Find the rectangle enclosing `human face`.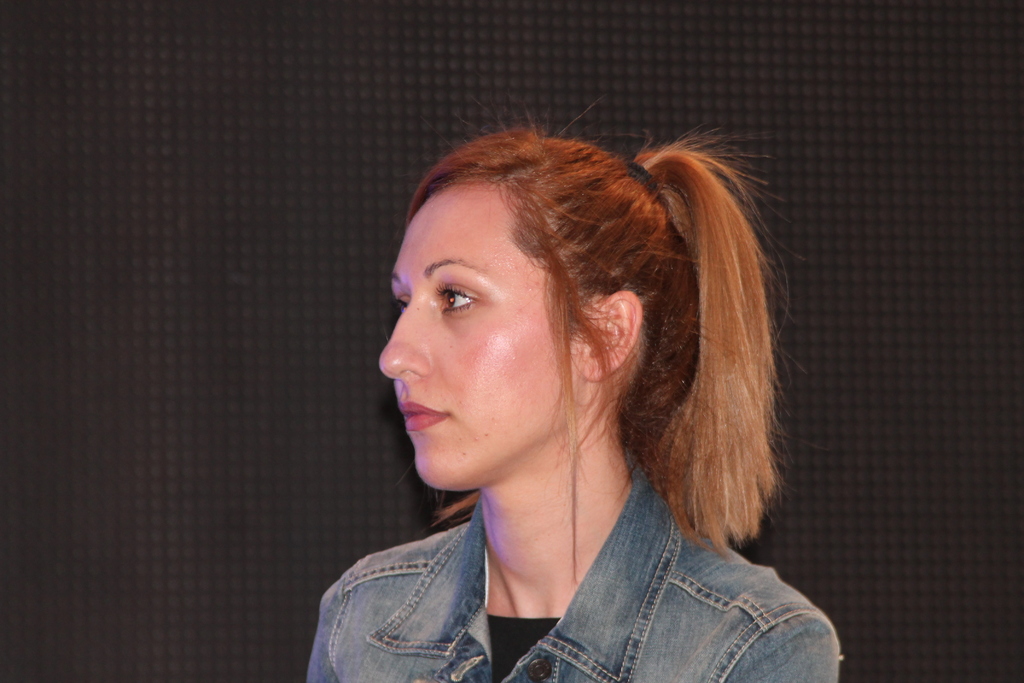
crop(378, 180, 583, 491).
